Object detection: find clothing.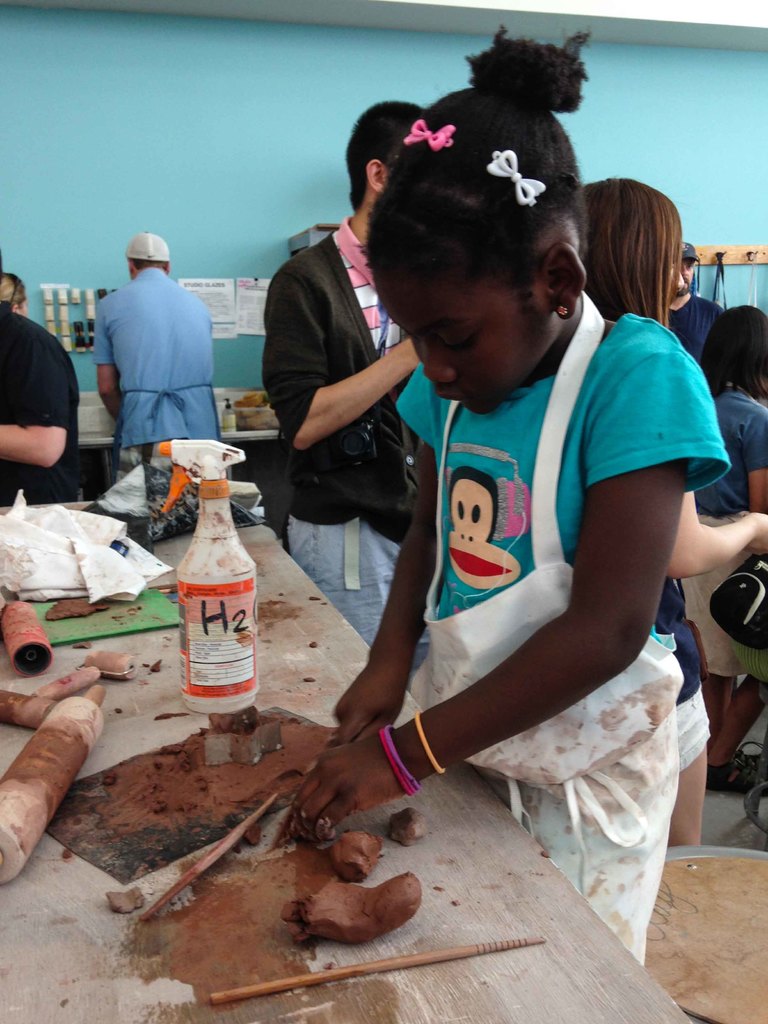
box=[260, 218, 437, 649].
